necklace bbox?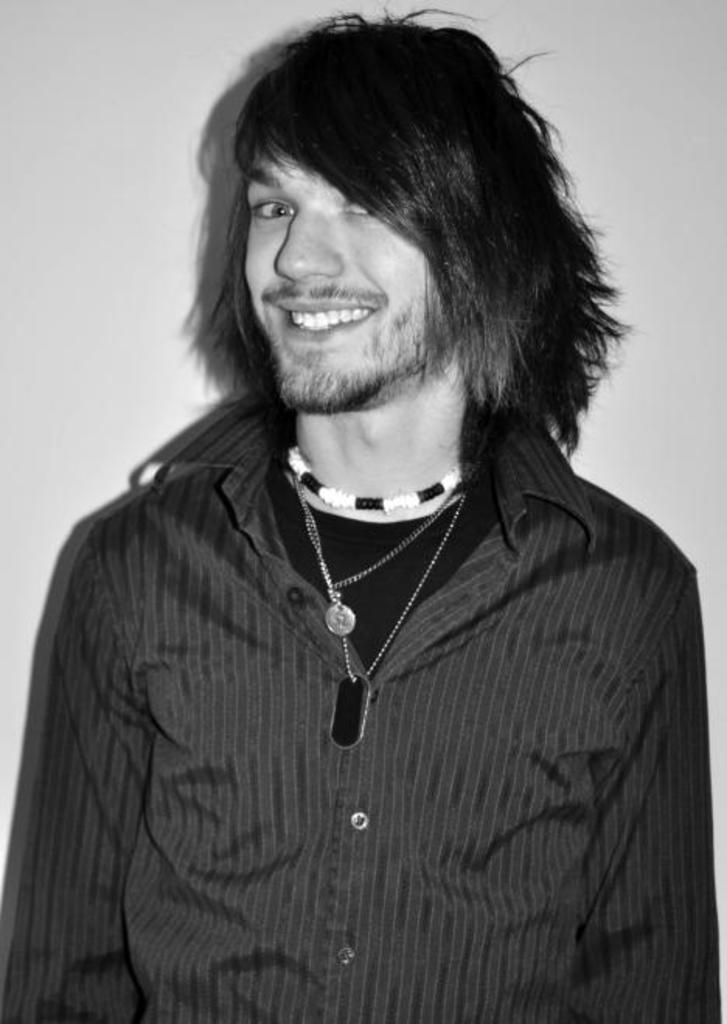
<bbox>292, 475, 460, 639</bbox>
